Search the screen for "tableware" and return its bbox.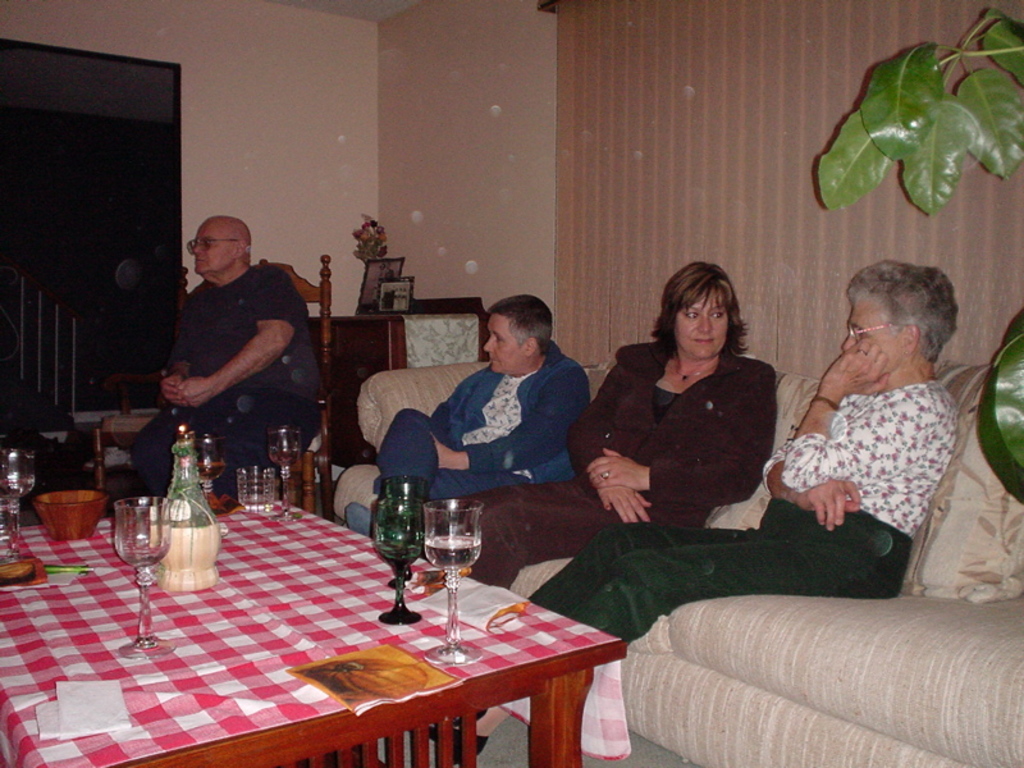
Found: [152, 440, 220, 593].
